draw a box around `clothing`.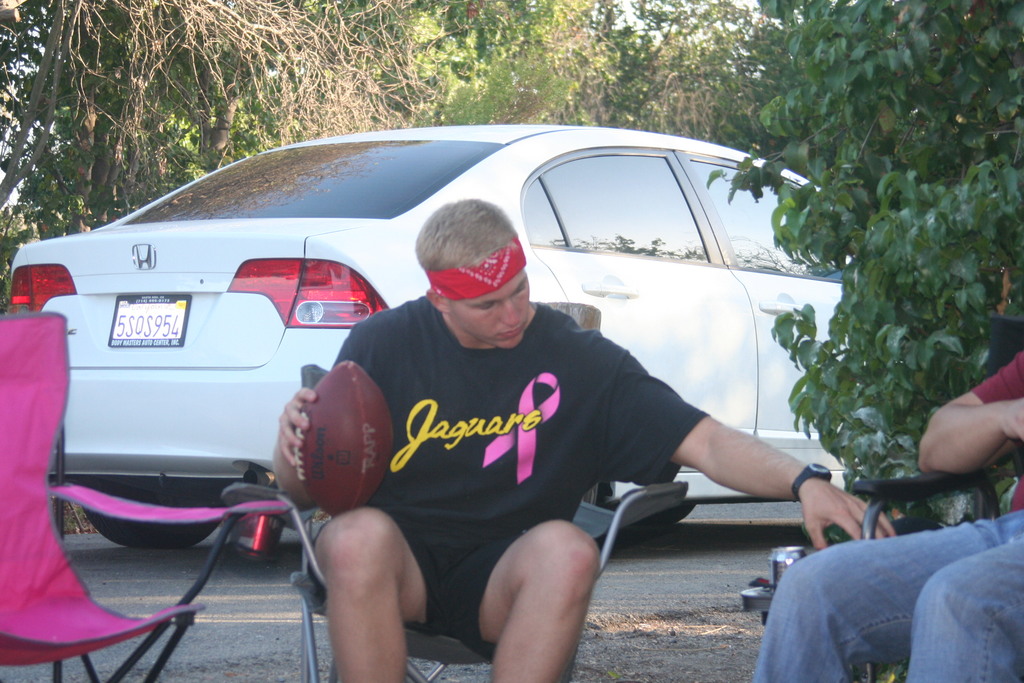
BBox(751, 353, 1023, 682).
